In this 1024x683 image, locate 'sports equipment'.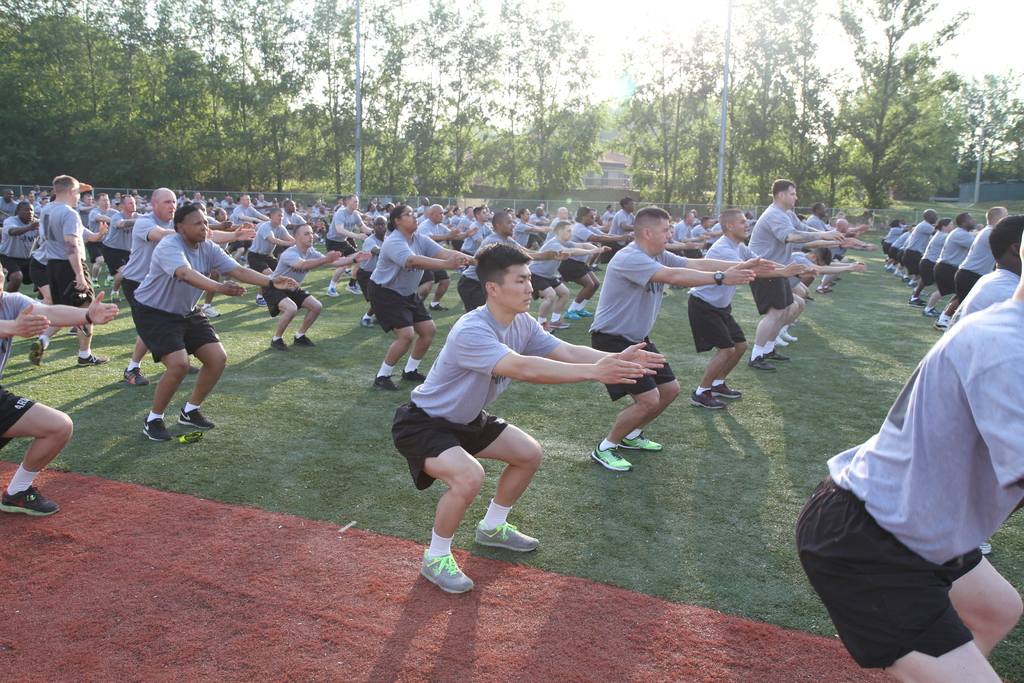
Bounding box: <box>774,336,789,346</box>.
